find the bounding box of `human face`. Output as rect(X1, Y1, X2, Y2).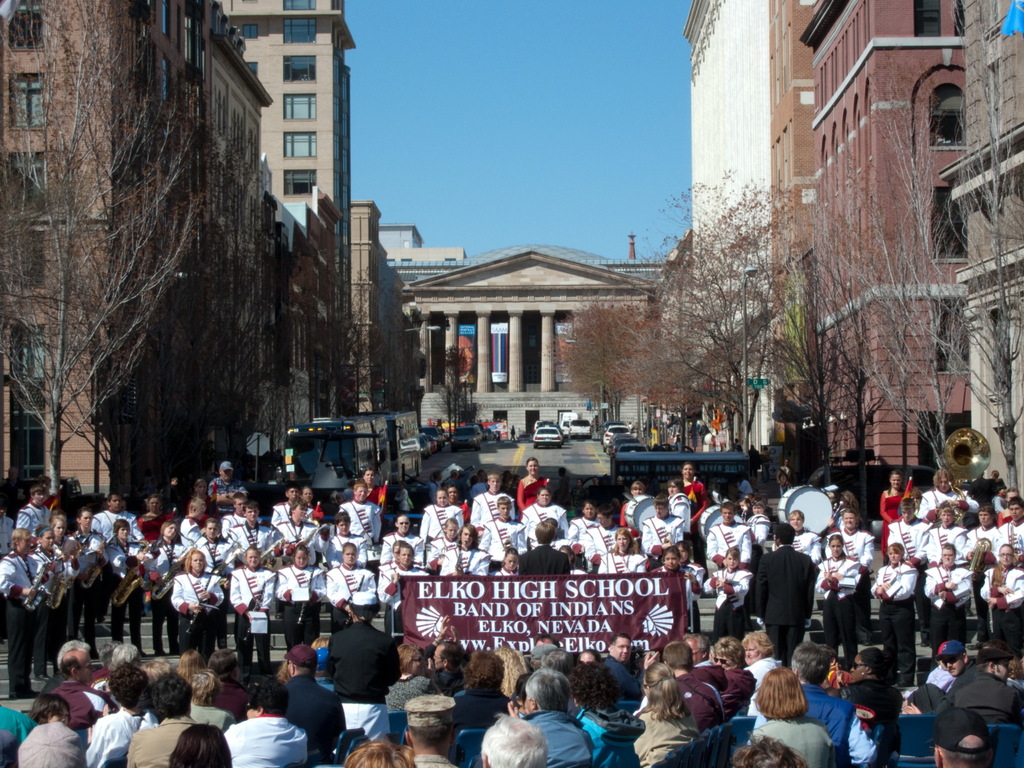
rect(440, 488, 451, 509).
